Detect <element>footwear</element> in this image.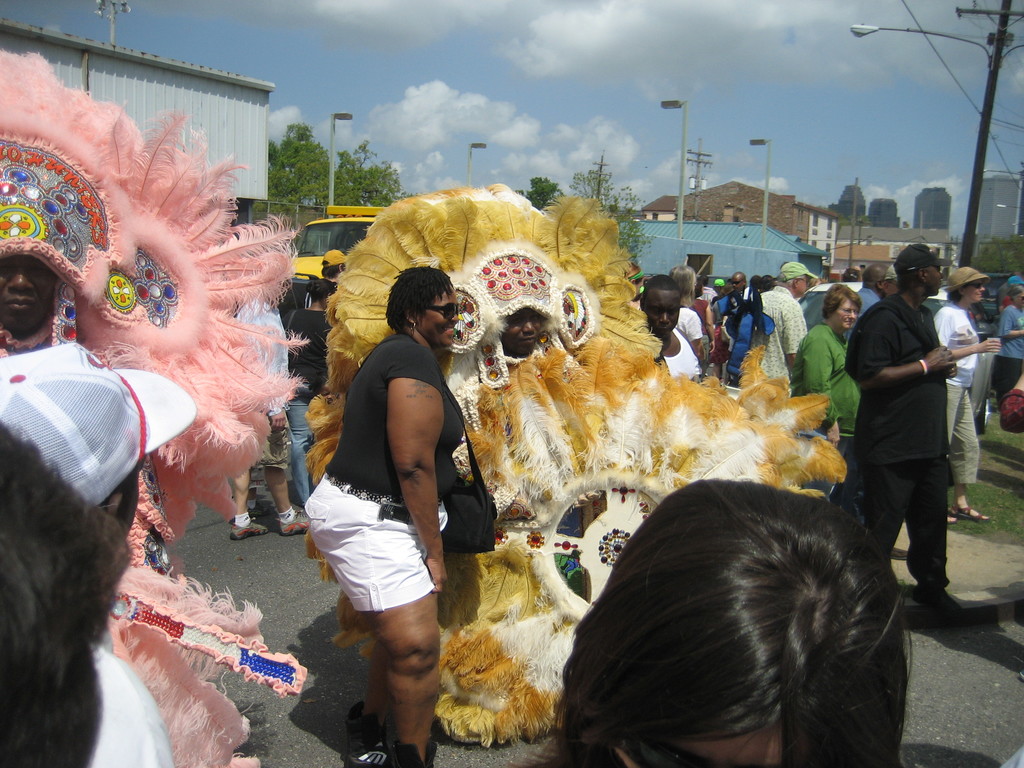
Detection: box=[351, 730, 441, 767].
